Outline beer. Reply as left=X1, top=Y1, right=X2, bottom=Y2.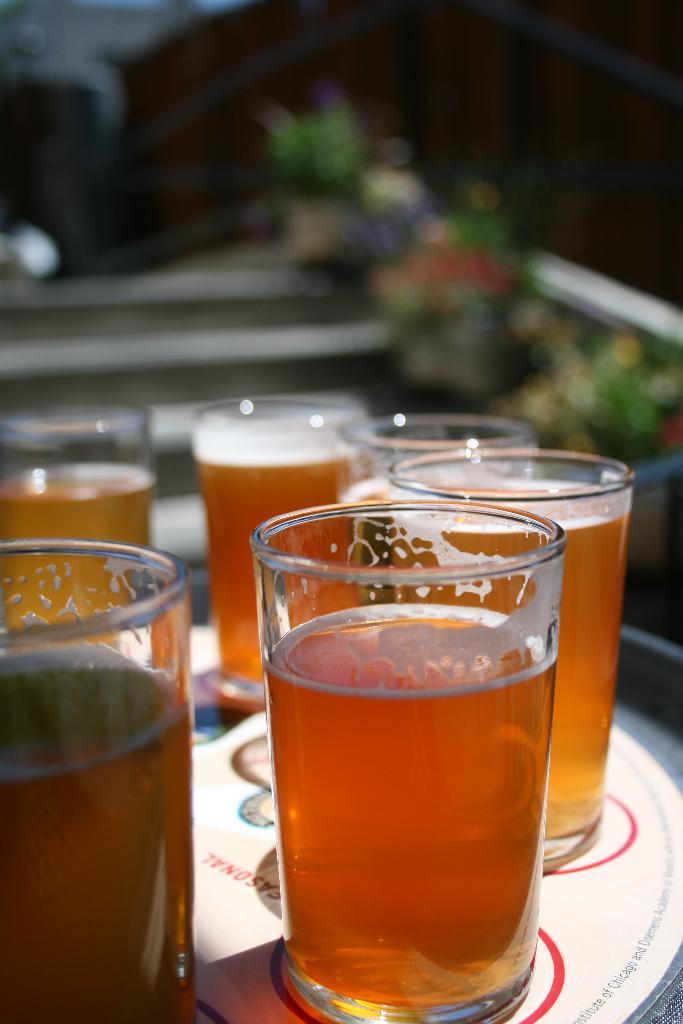
left=192, top=442, right=363, bottom=678.
